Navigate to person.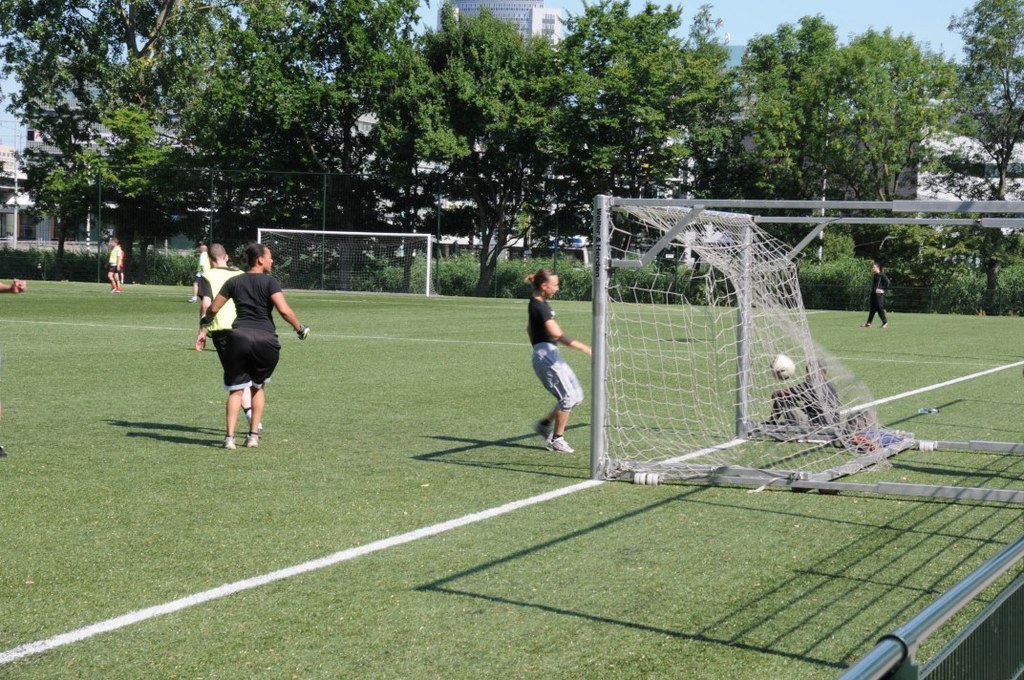
Navigation target: l=193, t=244, r=315, b=451.
